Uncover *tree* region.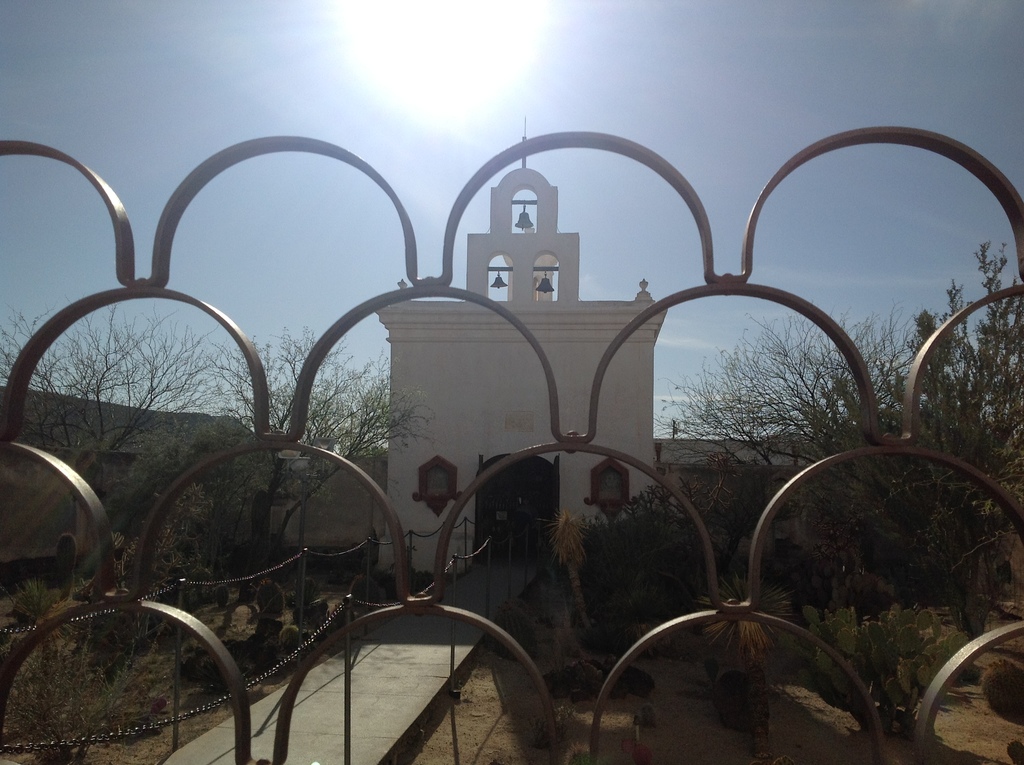
Uncovered: 195, 323, 437, 584.
